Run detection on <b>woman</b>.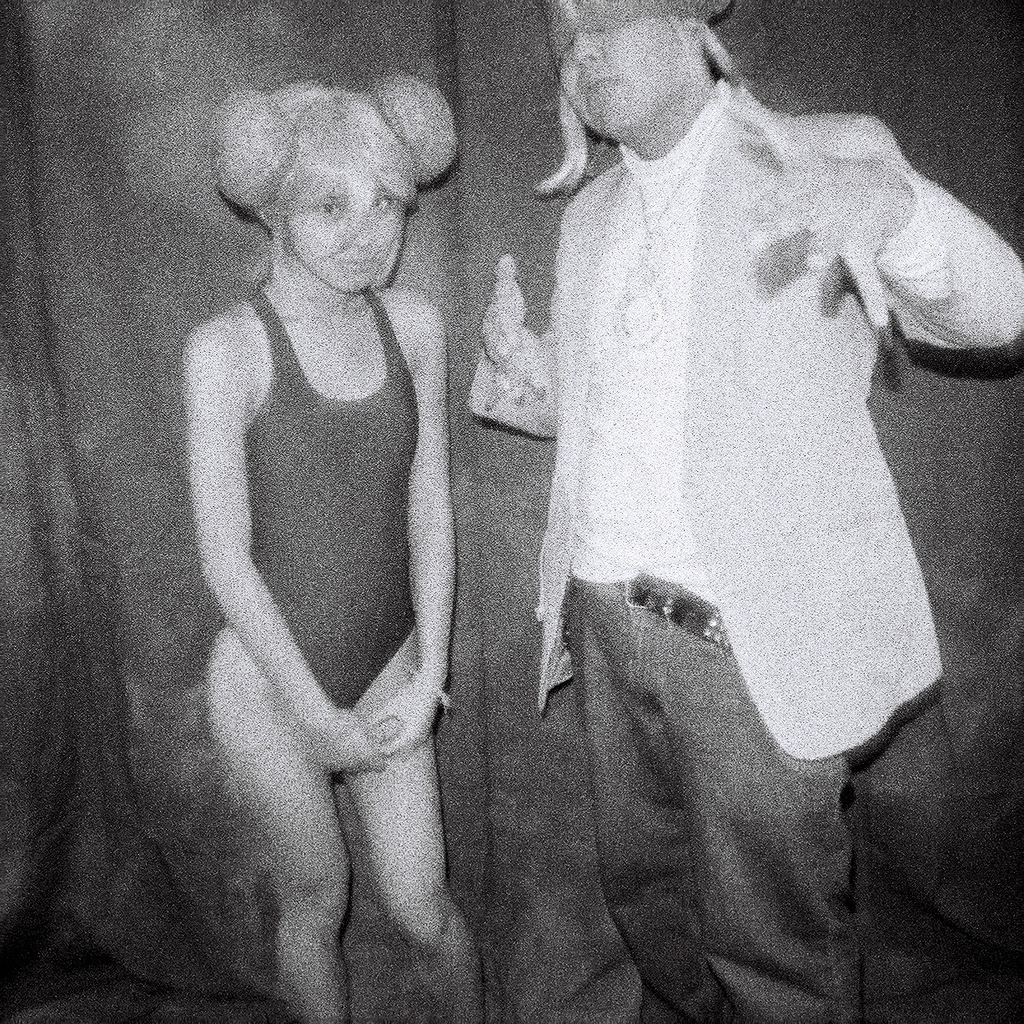
Result: bbox(182, 74, 489, 1023).
